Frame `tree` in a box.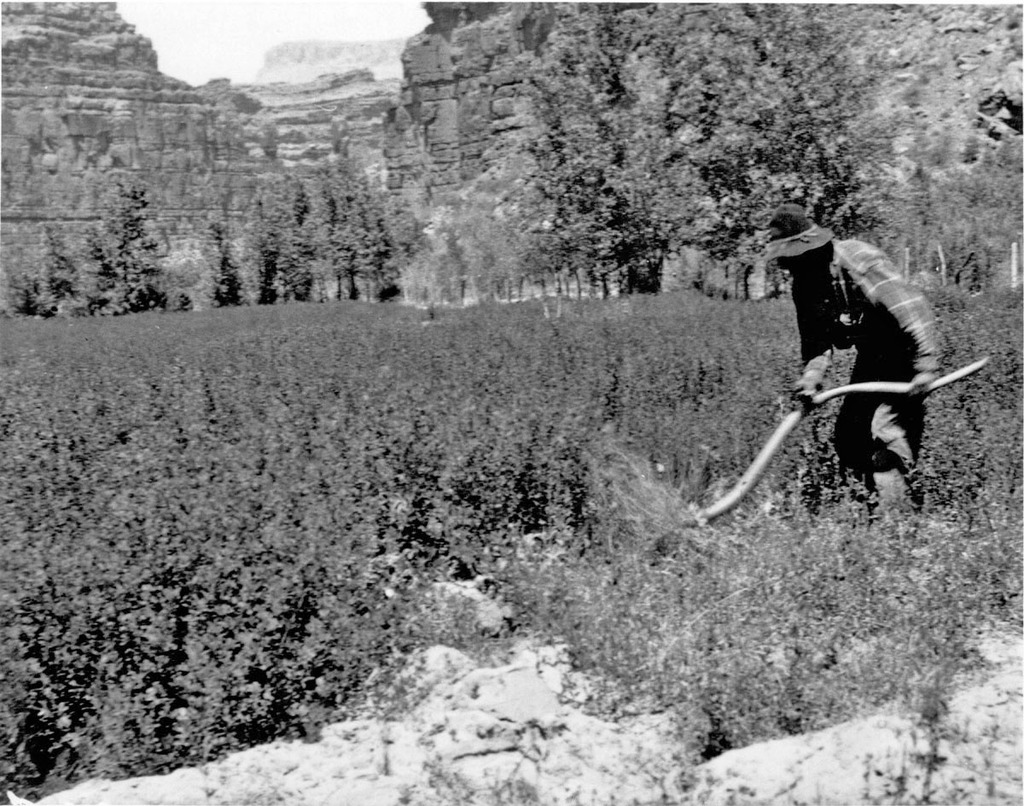
(184, 219, 257, 312).
